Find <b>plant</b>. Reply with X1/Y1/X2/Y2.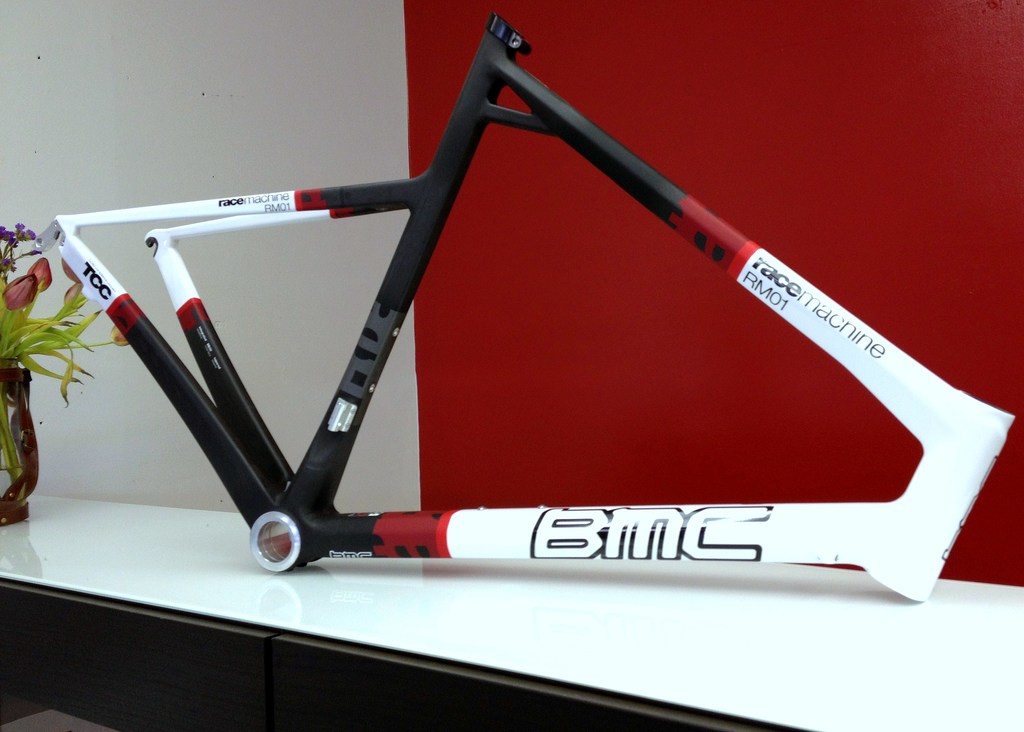
0/209/134/524.
